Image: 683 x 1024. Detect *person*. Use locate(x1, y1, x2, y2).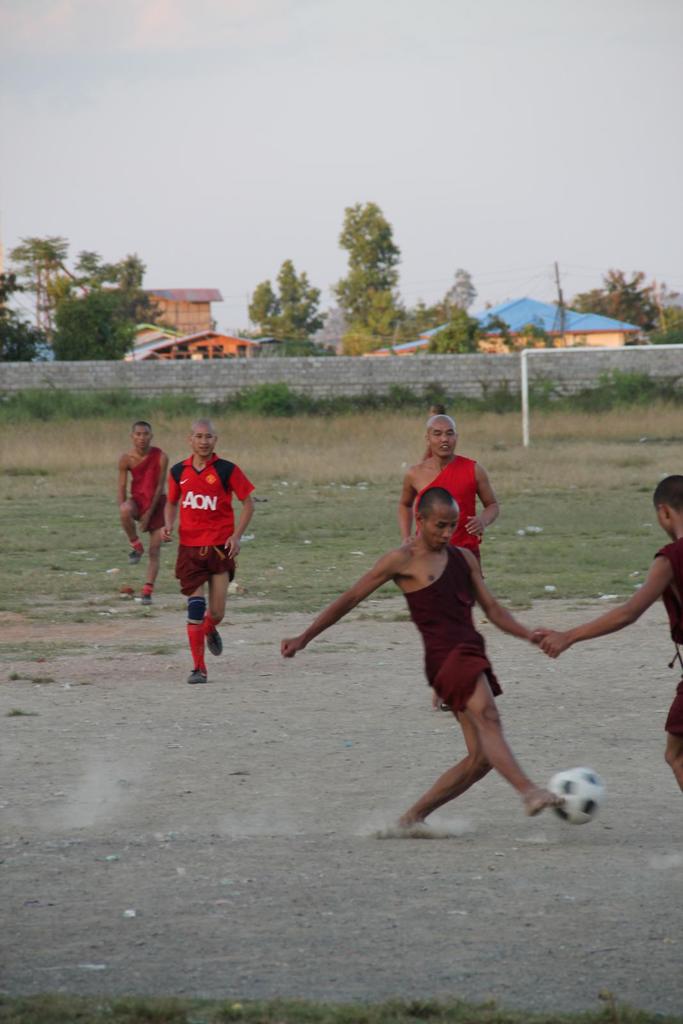
locate(117, 419, 167, 602).
